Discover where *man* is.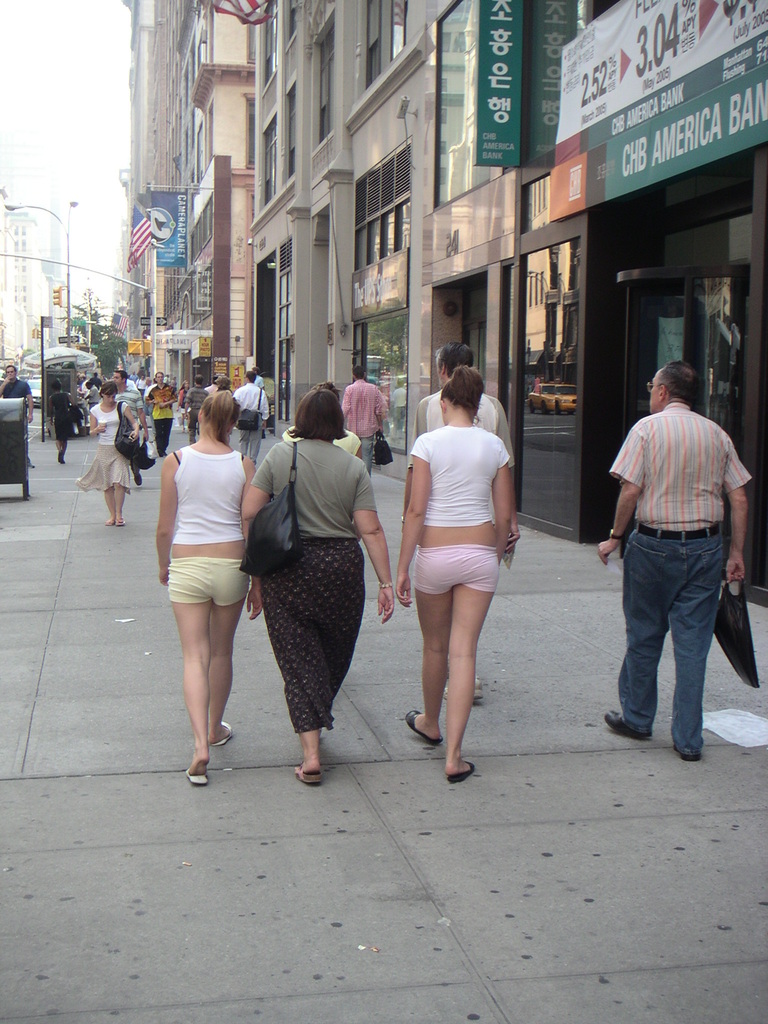
Discovered at [400,340,521,704].
